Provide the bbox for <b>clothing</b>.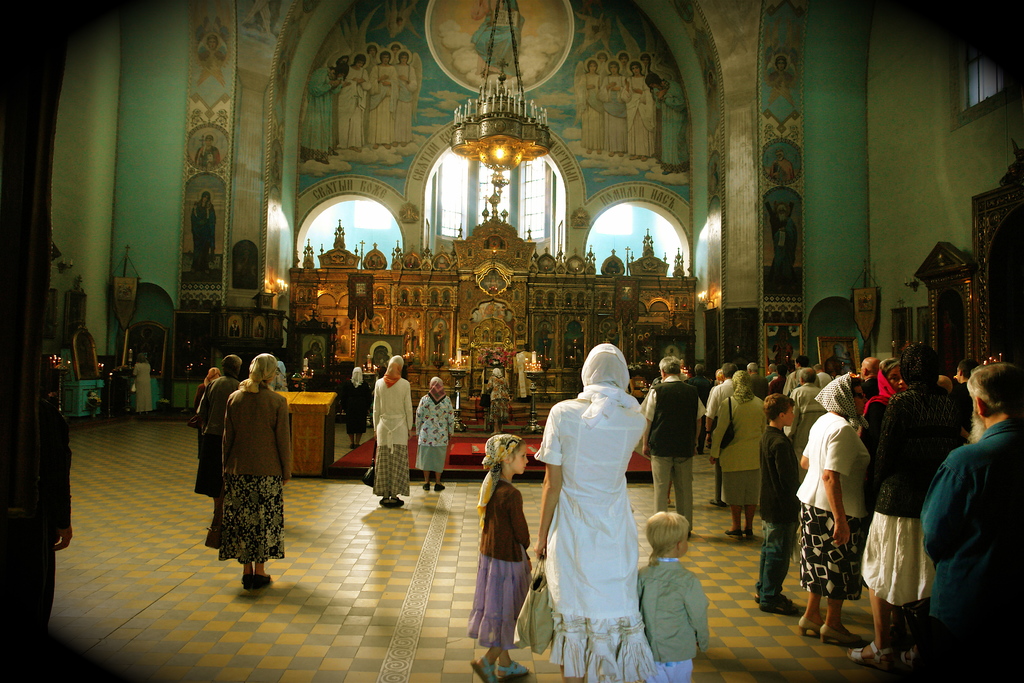
[left=533, top=343, right=648, bottom=682].
